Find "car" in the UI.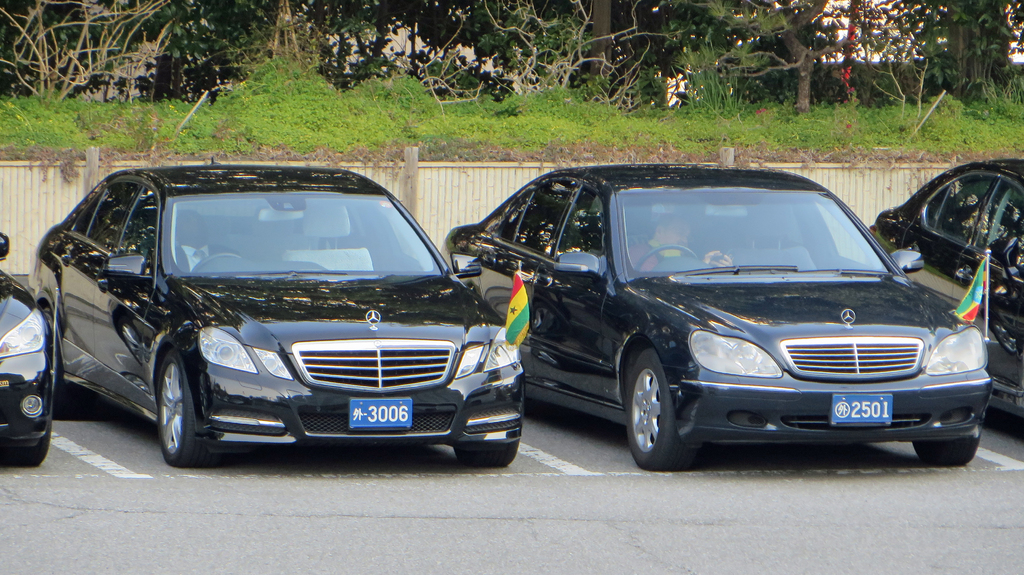
UI element at BBox(860, 155, 1023, 430).
